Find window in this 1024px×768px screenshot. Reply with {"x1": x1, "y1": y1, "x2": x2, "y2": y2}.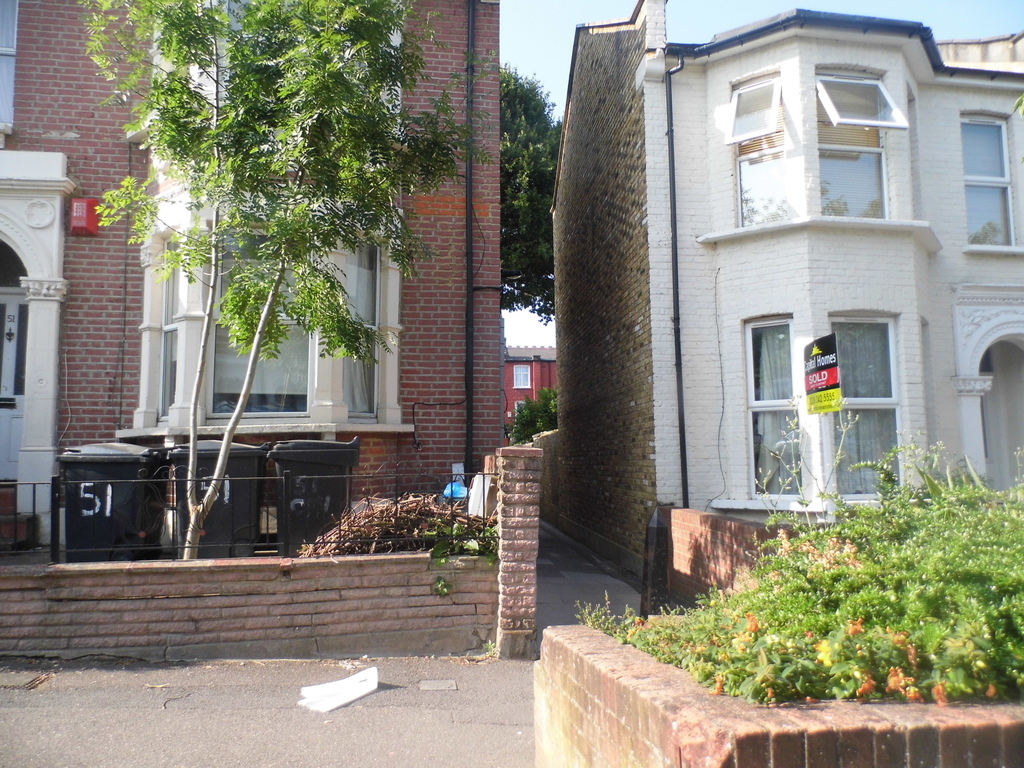
{"x1": 724, "y1": 76, "x2": 784, "y2": 220}.
